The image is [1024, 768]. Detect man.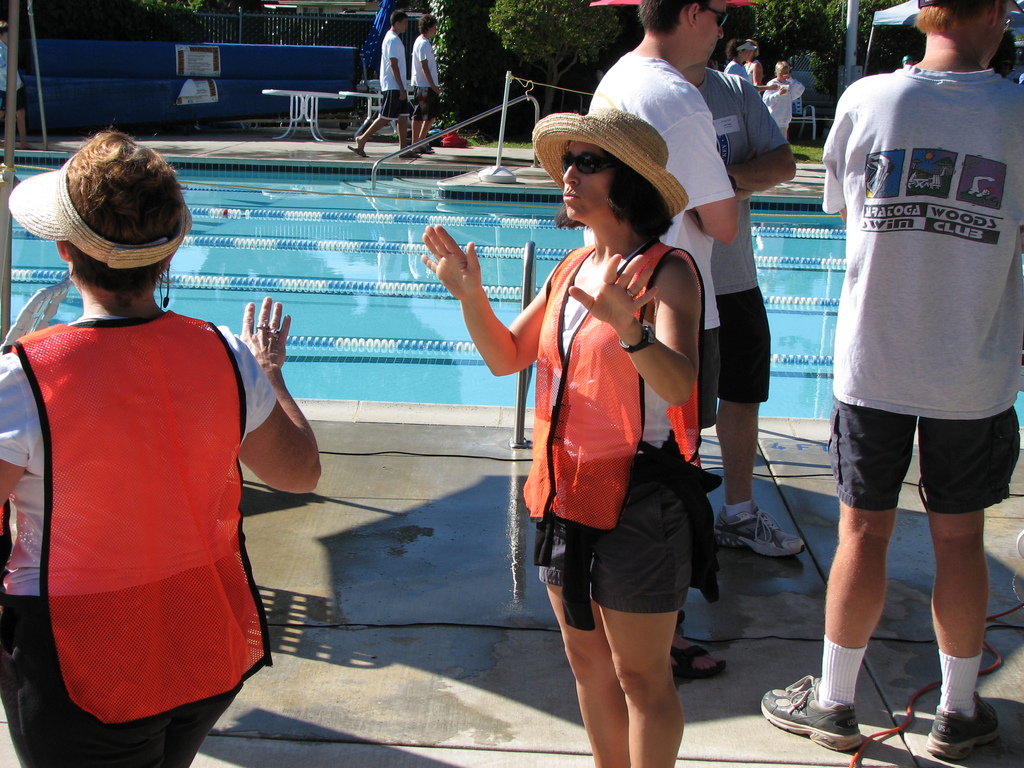
Detection: (674, 0, 805, 557).
